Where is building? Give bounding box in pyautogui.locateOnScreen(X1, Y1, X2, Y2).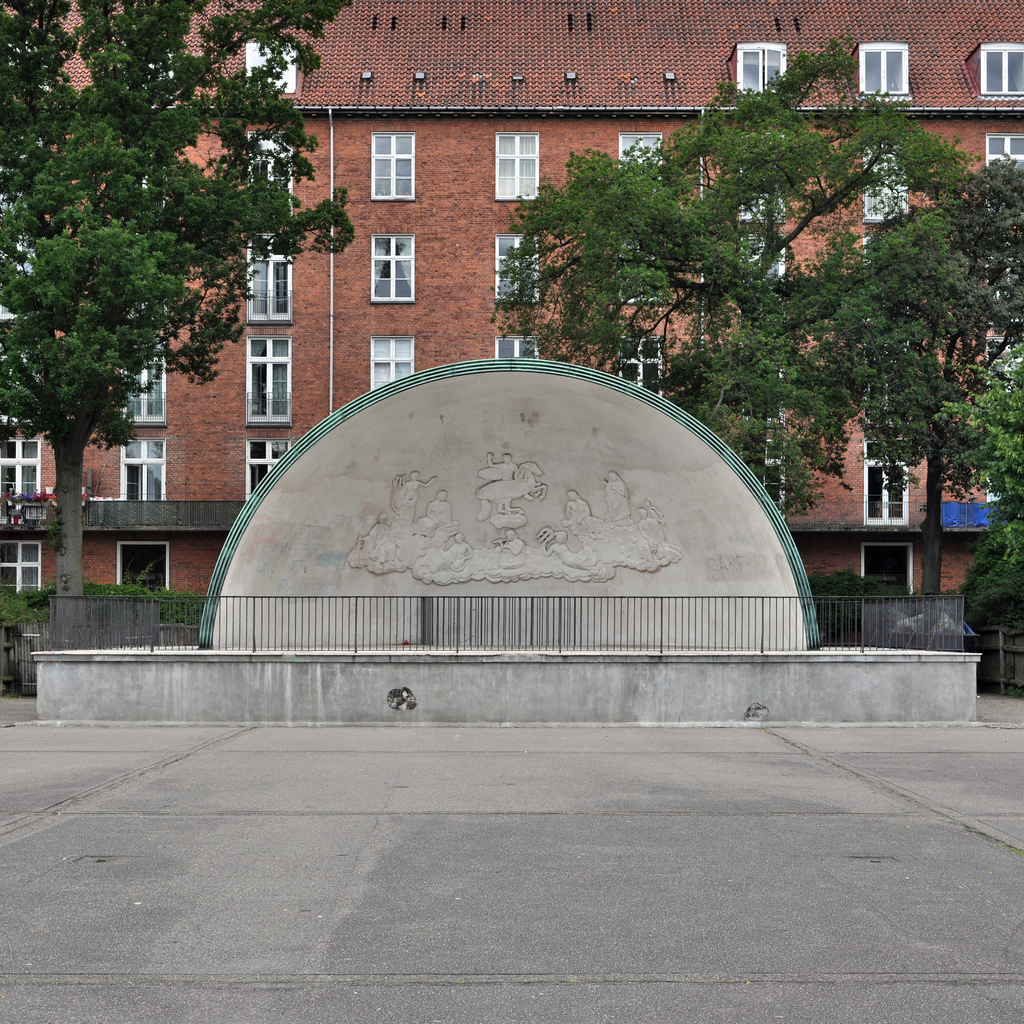
pyautogui.locateOnScreen(0, 0, 1023, 619).
